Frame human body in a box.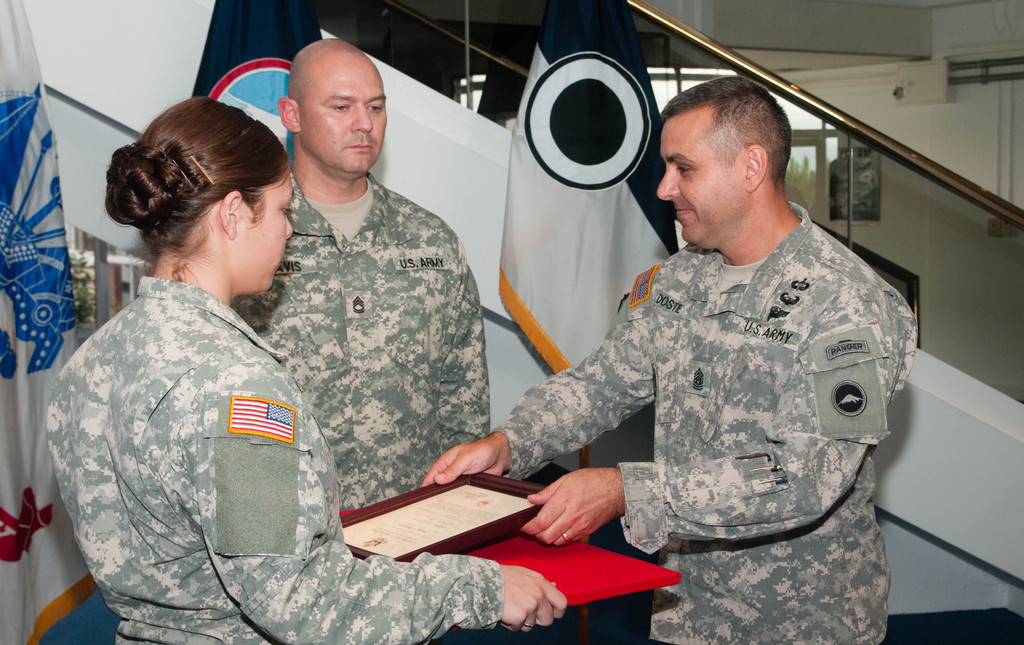
[417, 206, 918, 644].
